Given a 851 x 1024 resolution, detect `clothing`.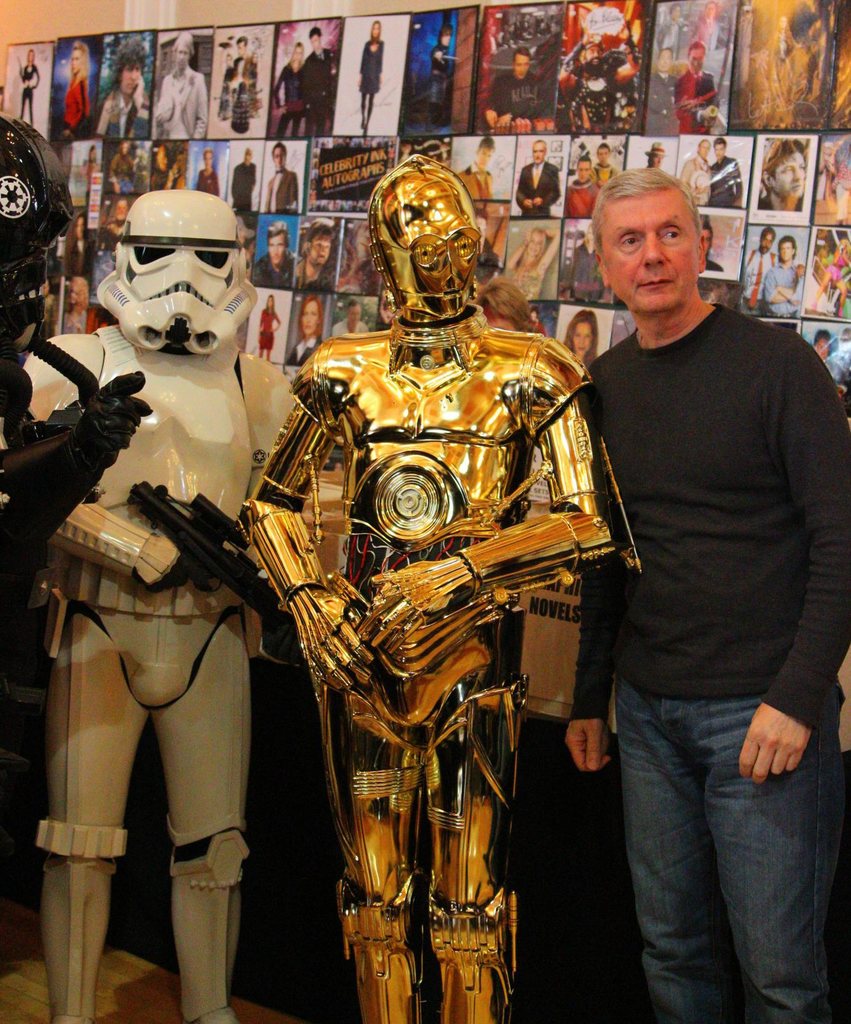
<box>698,16,726,51</box>.
